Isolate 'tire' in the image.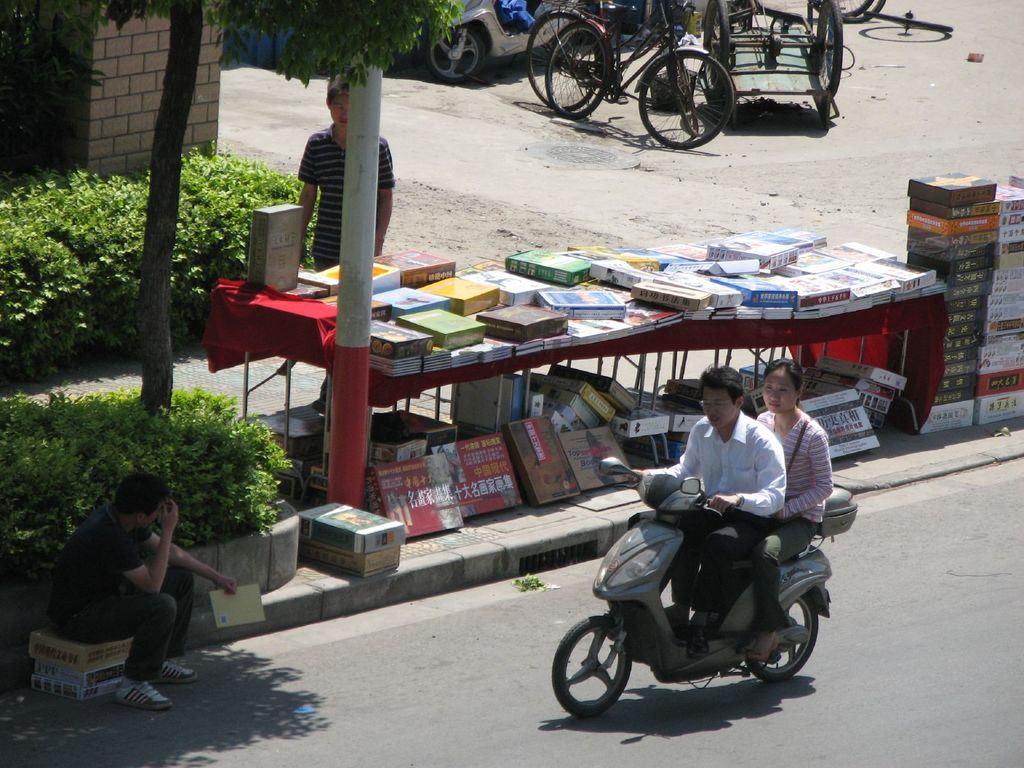
Isolated region: [x1=645, y1=47, x2=735, y2=149].
